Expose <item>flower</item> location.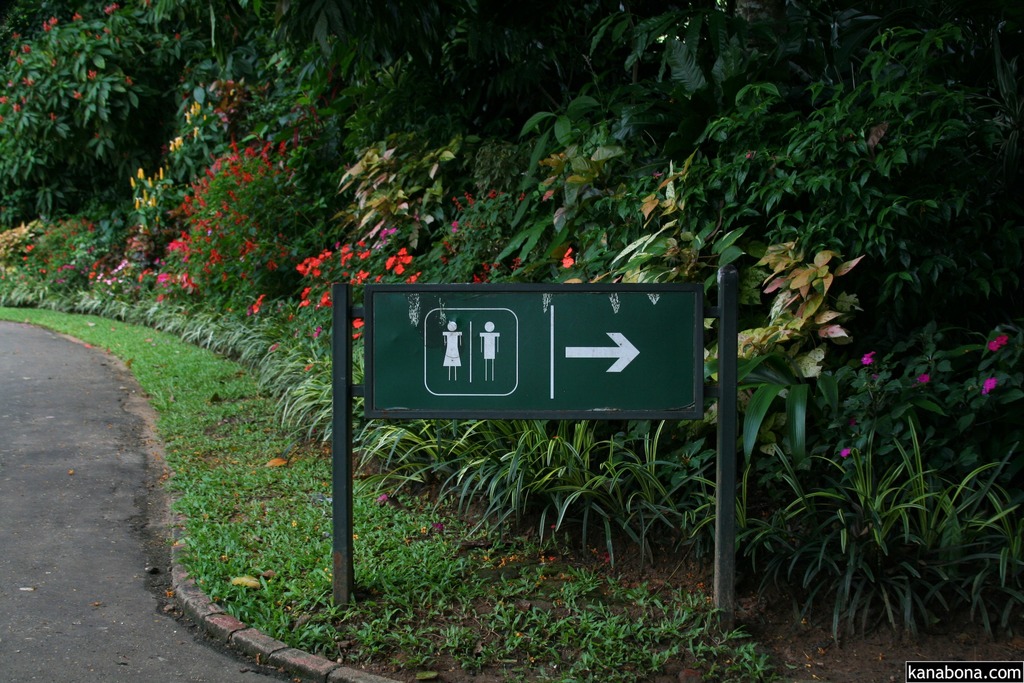
Exposed at rect(860, 345, 875, 367).
